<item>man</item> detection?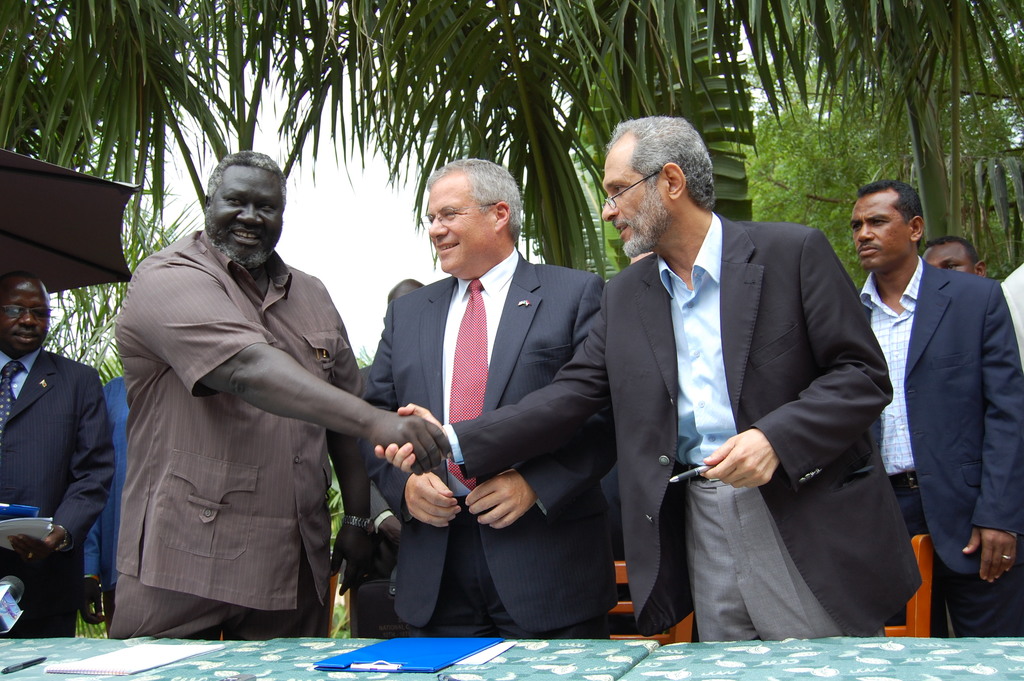
box=[0, 266, 122, 645]
